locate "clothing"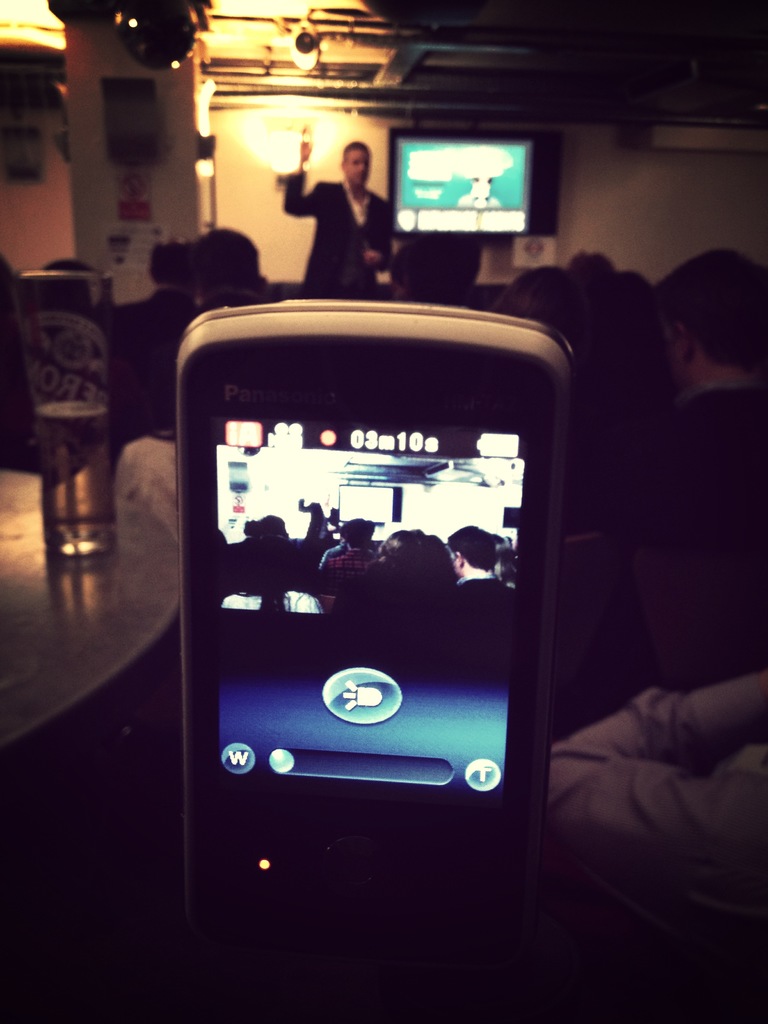
select_region(323, 550, 373, 584)
